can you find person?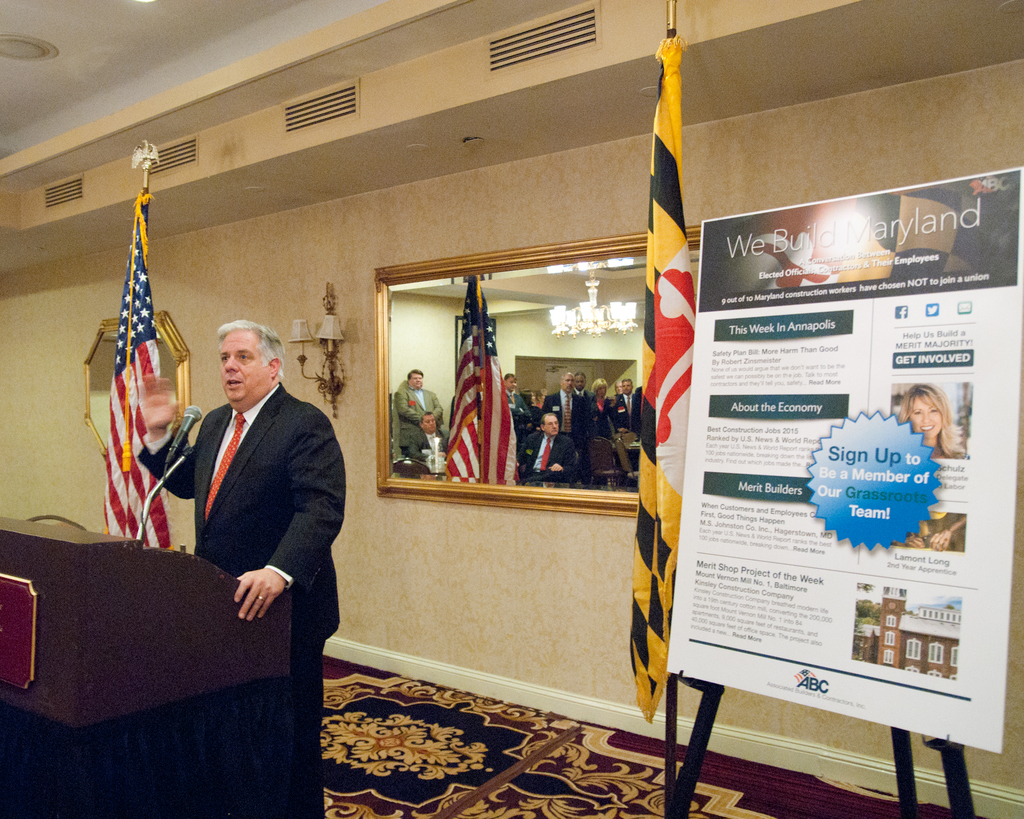
Yes, bounding box: (x1=900, y1=382, x2=971, y2=470).
